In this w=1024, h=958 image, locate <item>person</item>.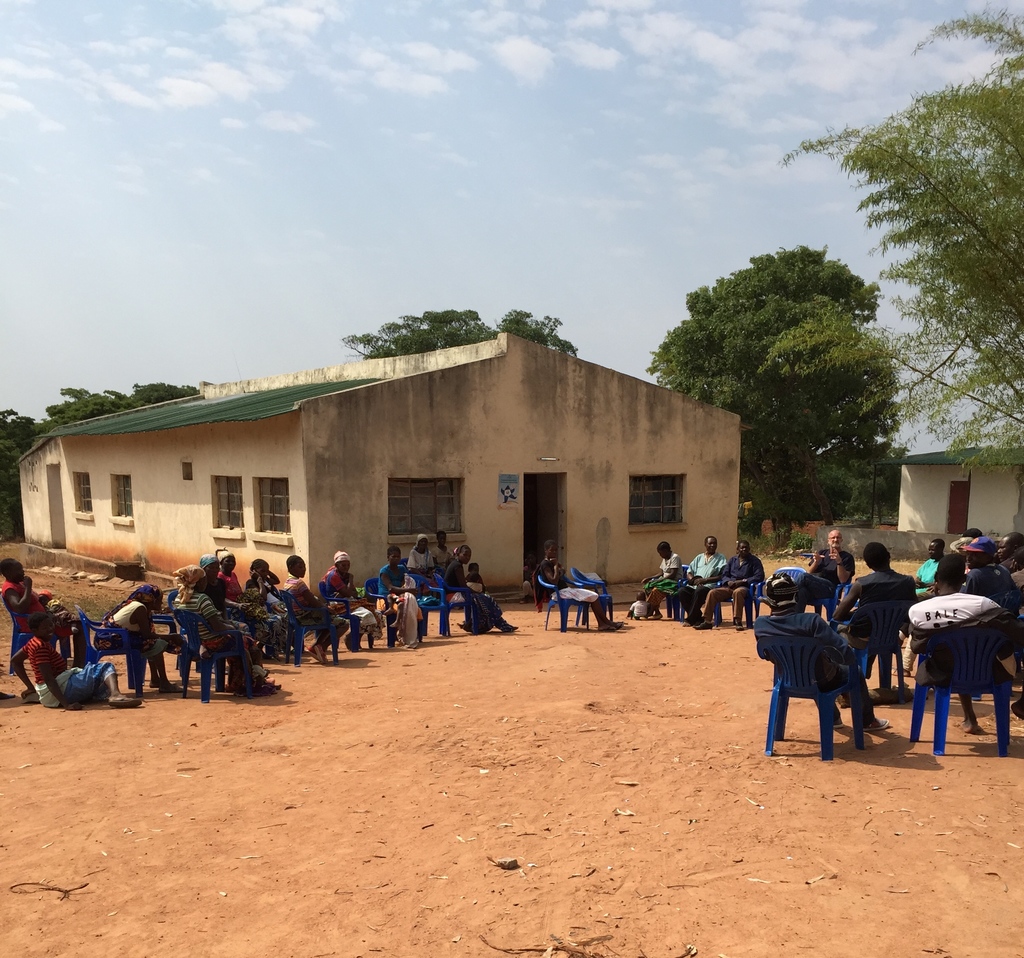
Bounding box: <box>374,546,417,651</box>.
